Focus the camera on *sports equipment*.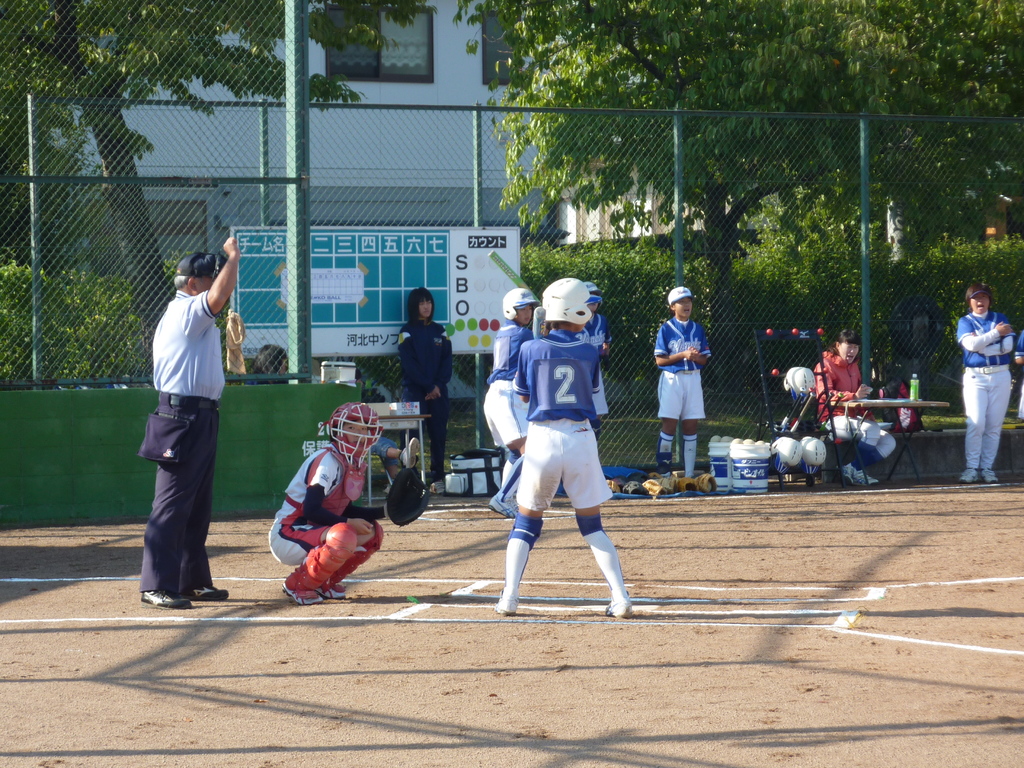
Focus region: 784, 365, 814, 402.
